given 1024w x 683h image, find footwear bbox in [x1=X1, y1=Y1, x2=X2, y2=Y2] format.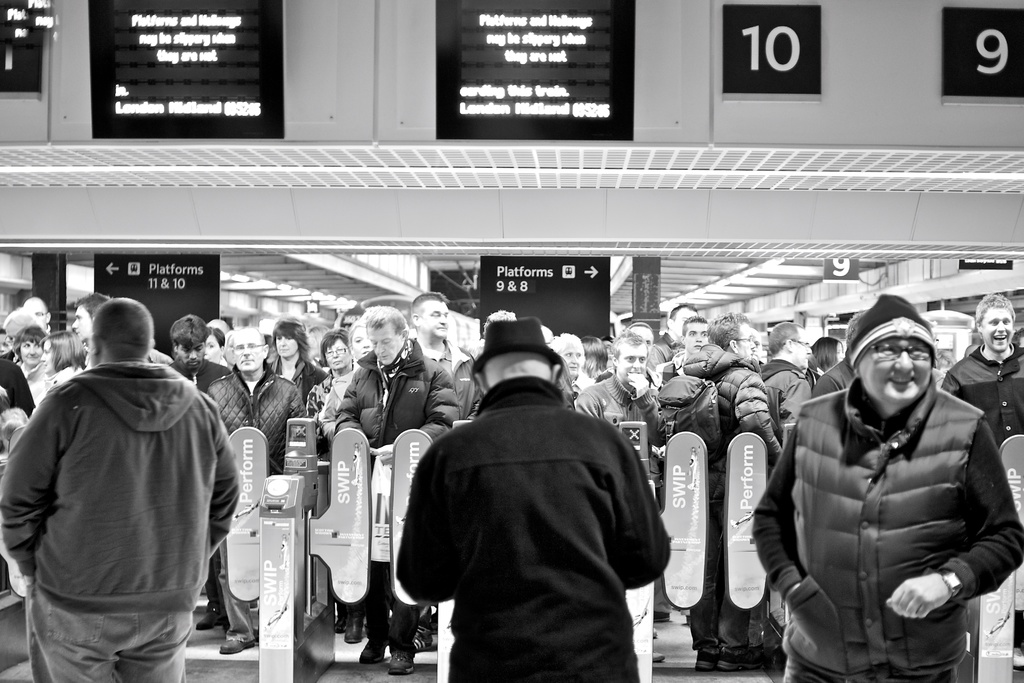
[x1=386, y1=652, x2=411, y2=675].
